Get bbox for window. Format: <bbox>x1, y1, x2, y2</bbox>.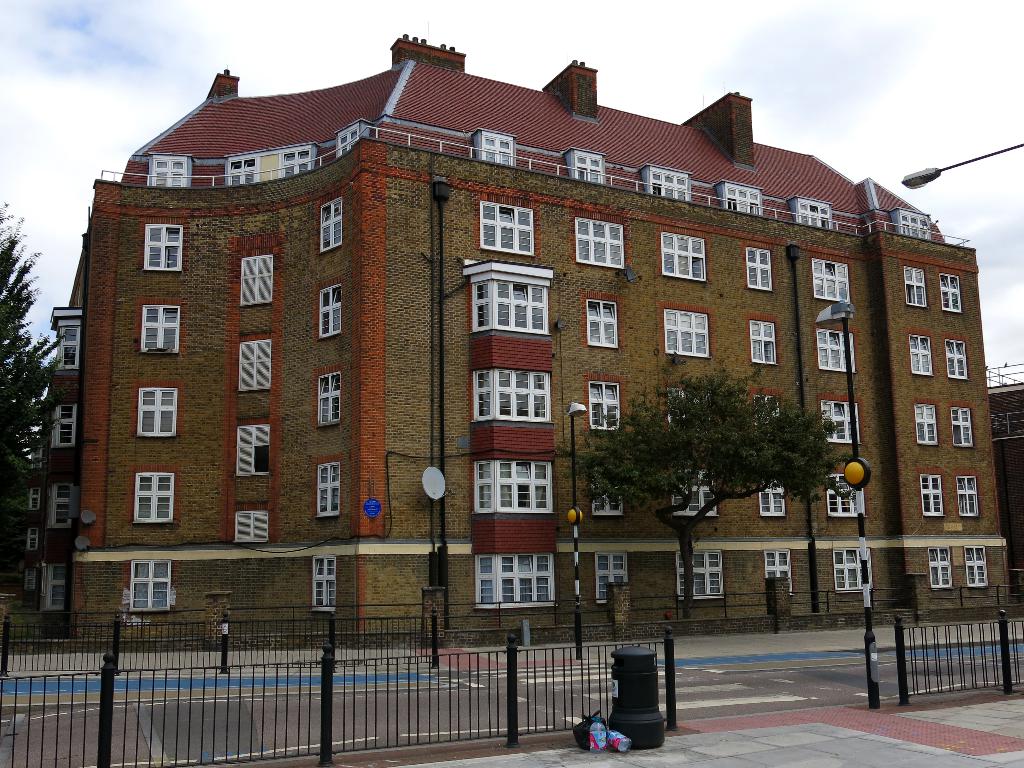
<bbox>579, 292, 621, 344</bbox>.
